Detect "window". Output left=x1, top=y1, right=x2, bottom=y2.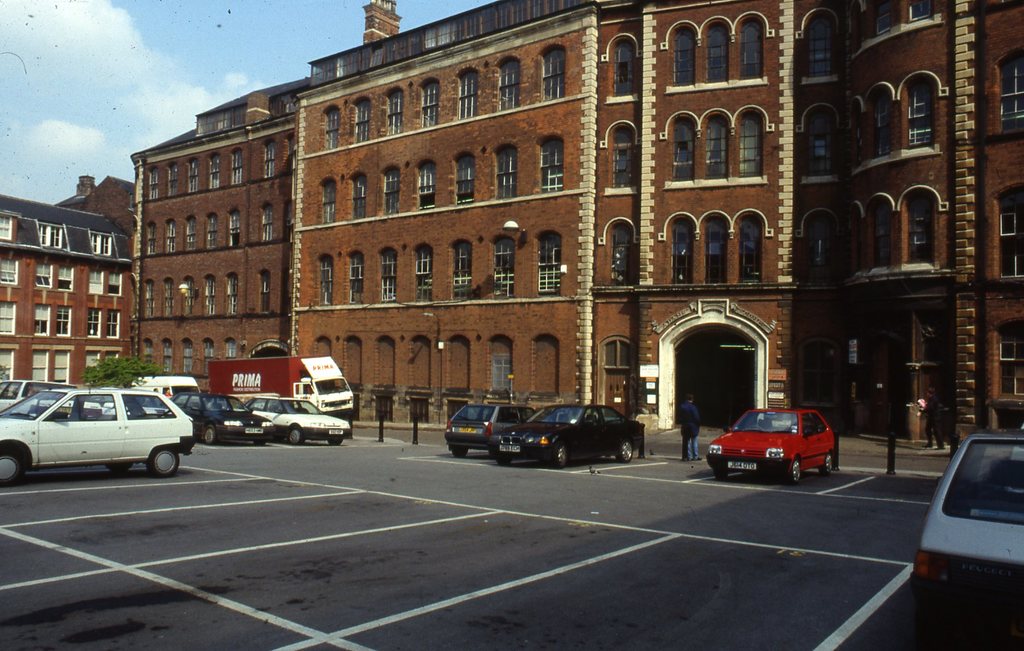
left=342, top=246, right=365, bottom=302.
